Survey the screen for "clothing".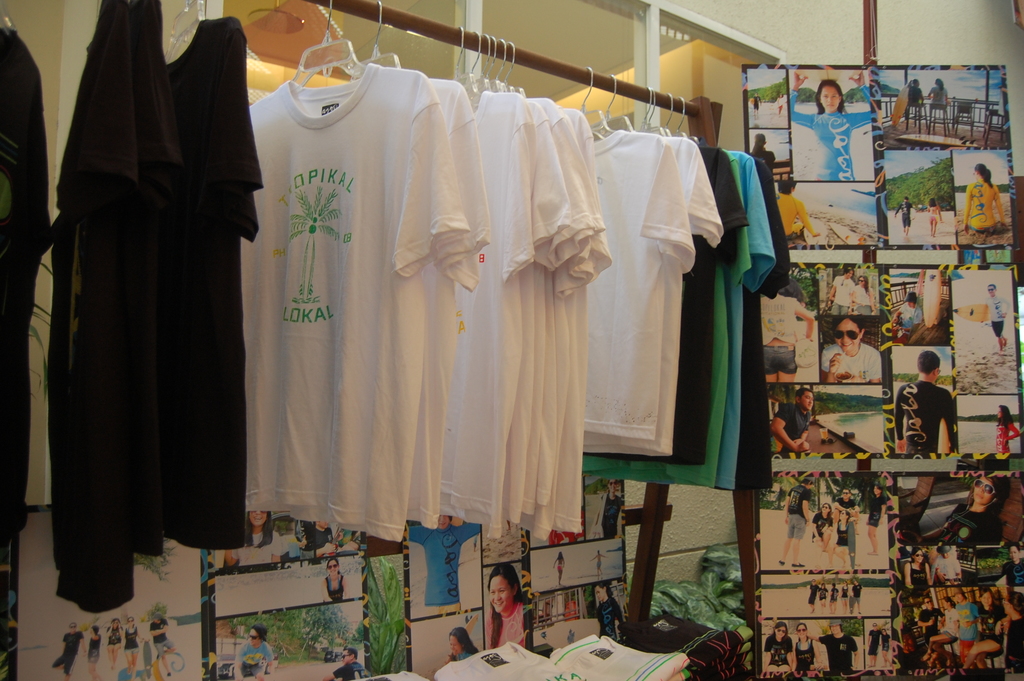
Survey found: 235/644/275/677.
